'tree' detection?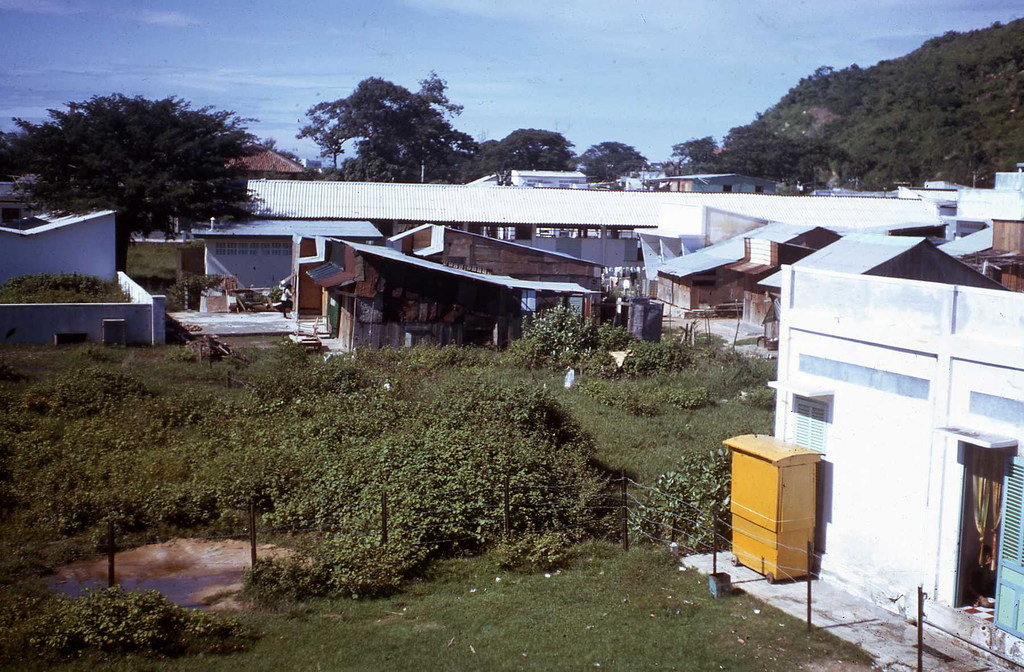
bbox(576, 136, 648, 180)
